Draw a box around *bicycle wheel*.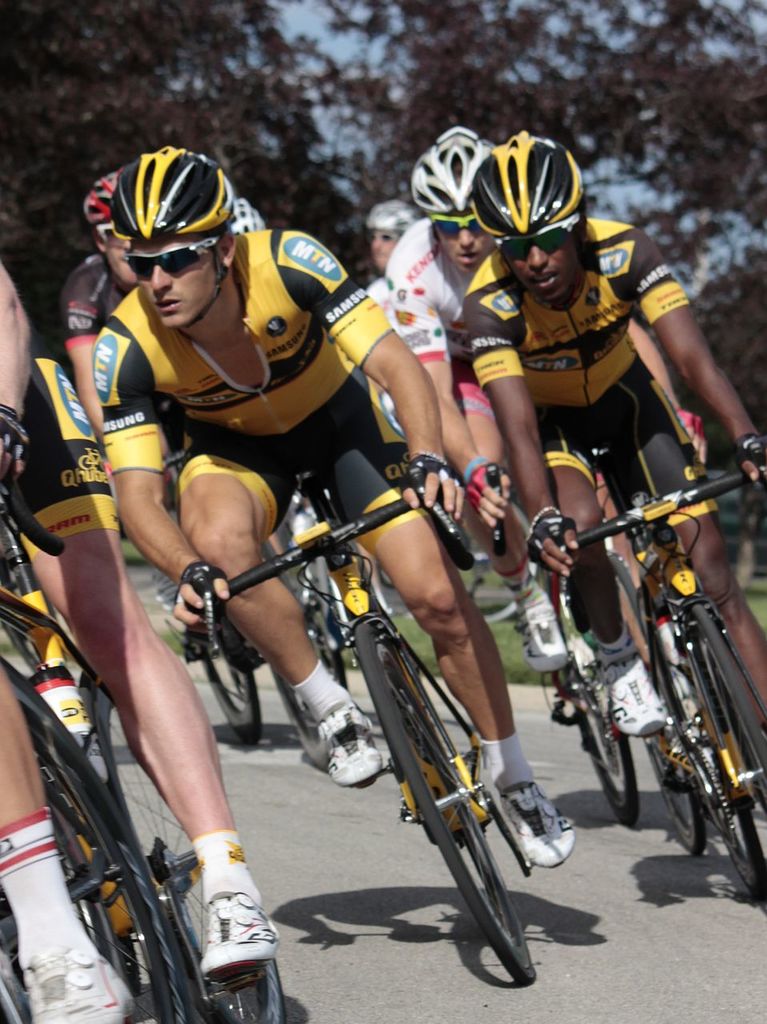
0,653,180,1023.
